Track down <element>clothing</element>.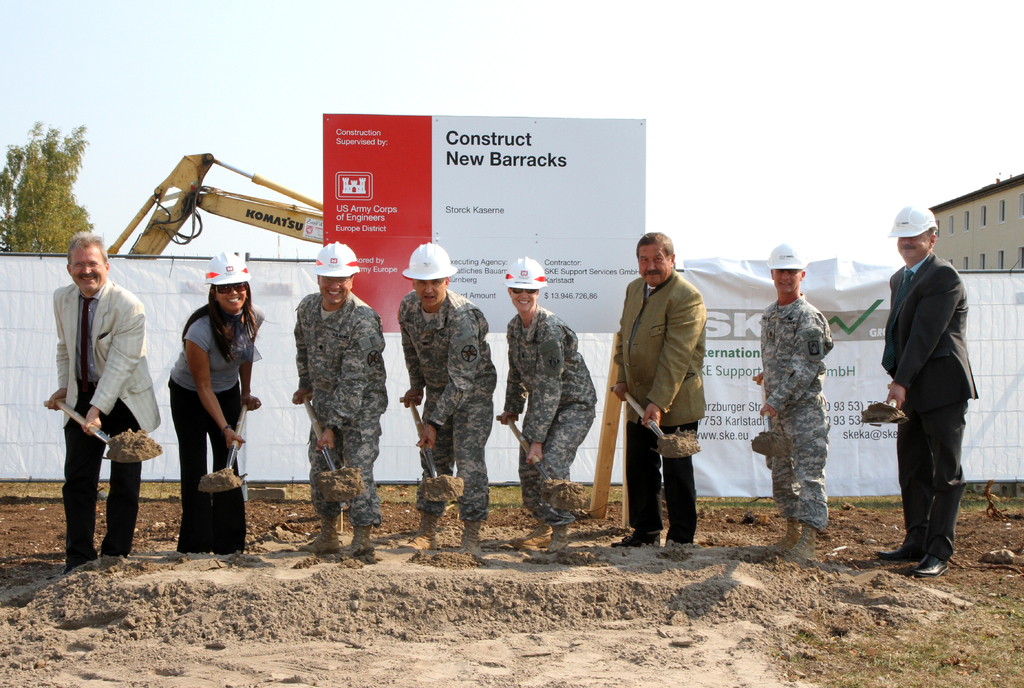
Tracked to <bbox>874, 243, 985, 568</bbox>.
